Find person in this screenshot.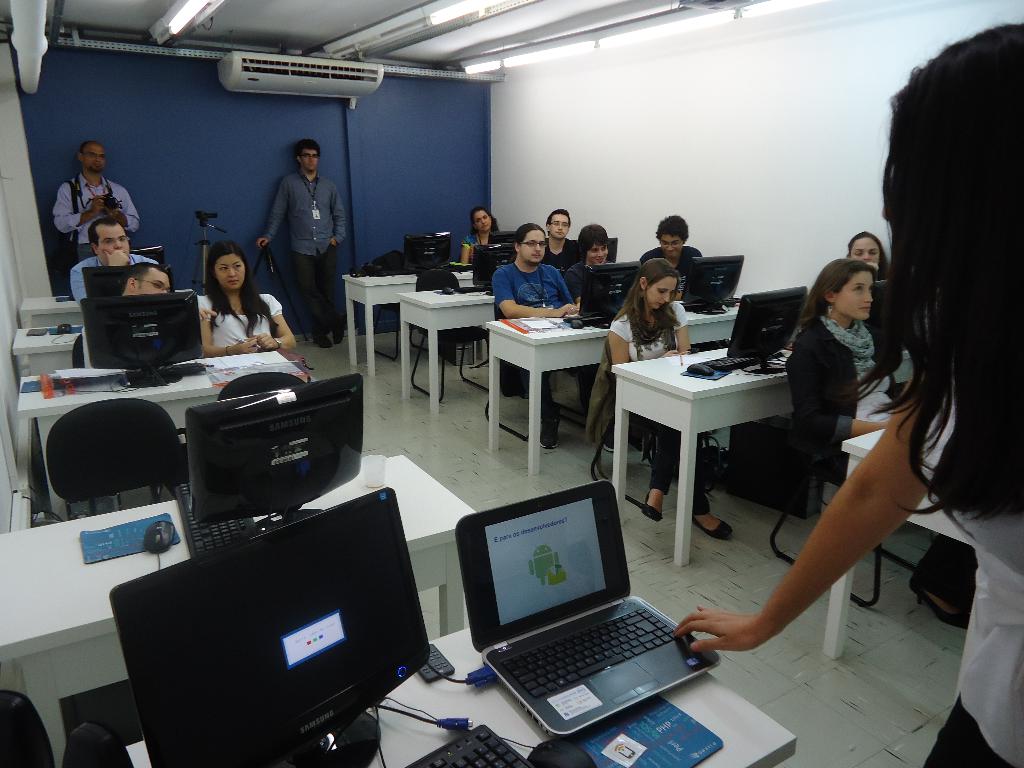
The bounding box for person is select_region(790, 258, 972, 627).
